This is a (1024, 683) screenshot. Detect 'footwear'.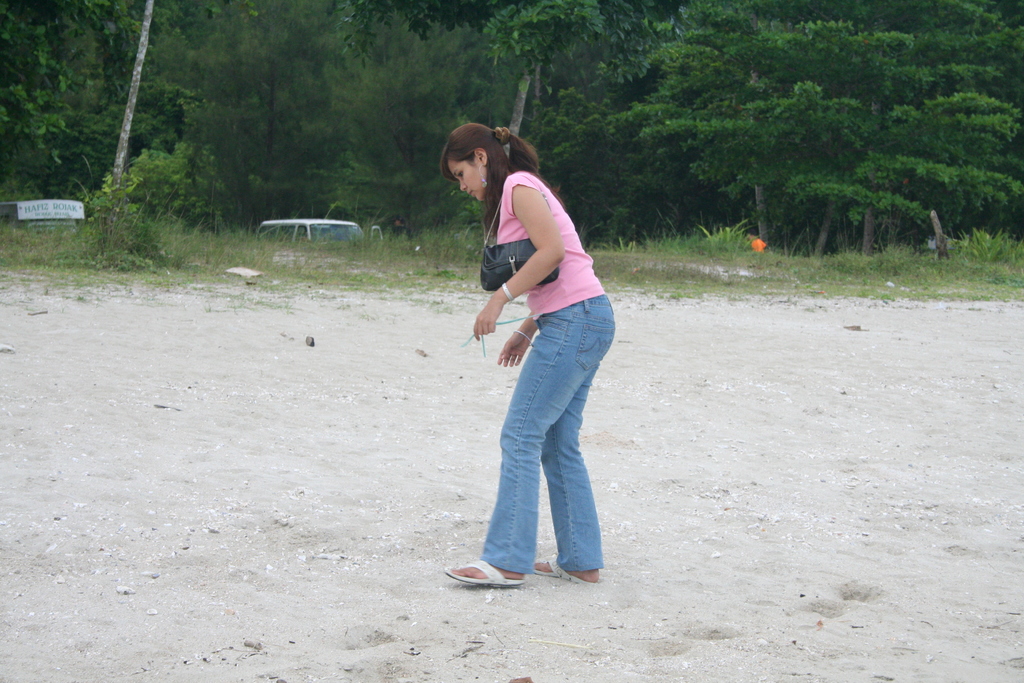
box=[453, 539, 543, 593].
